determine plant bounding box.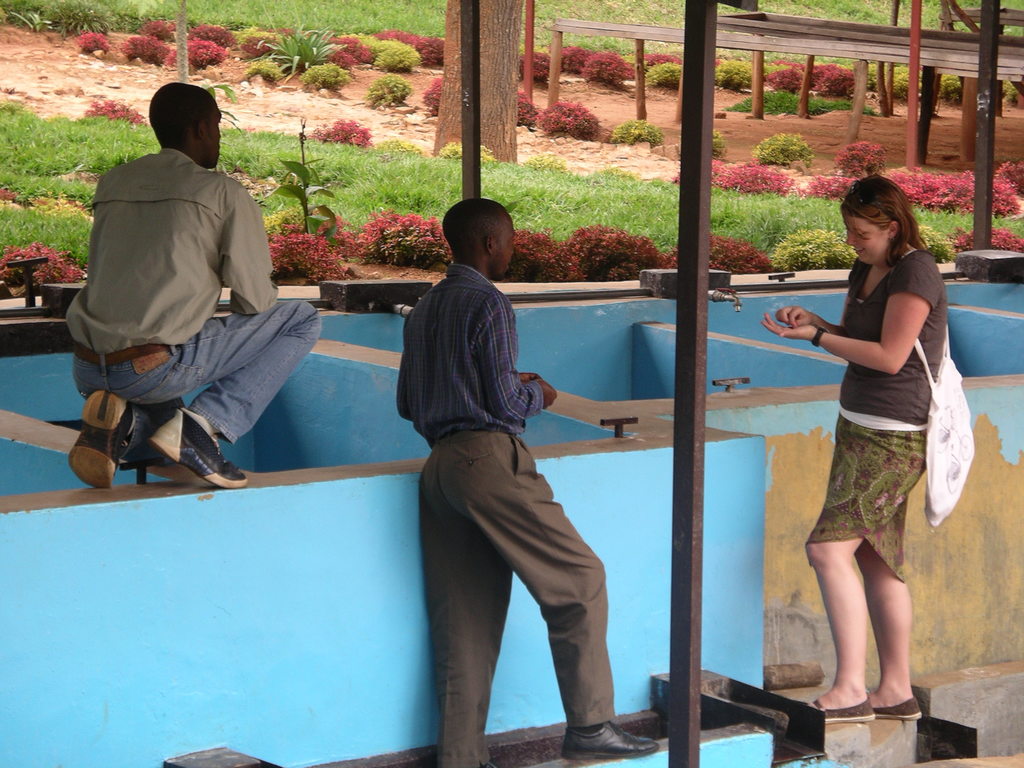
Determined: [123,35,170,62].
